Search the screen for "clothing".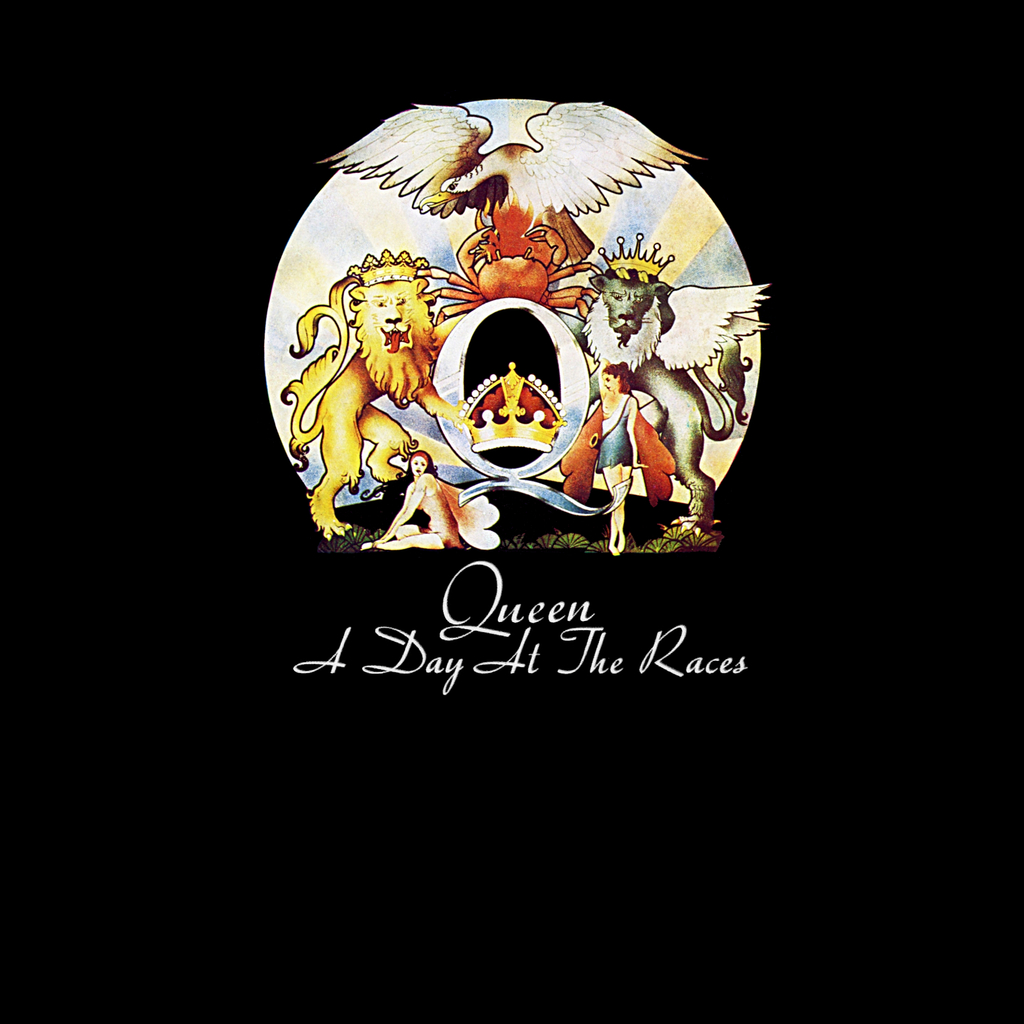
Found at locate(591, 390, 637, 467).
